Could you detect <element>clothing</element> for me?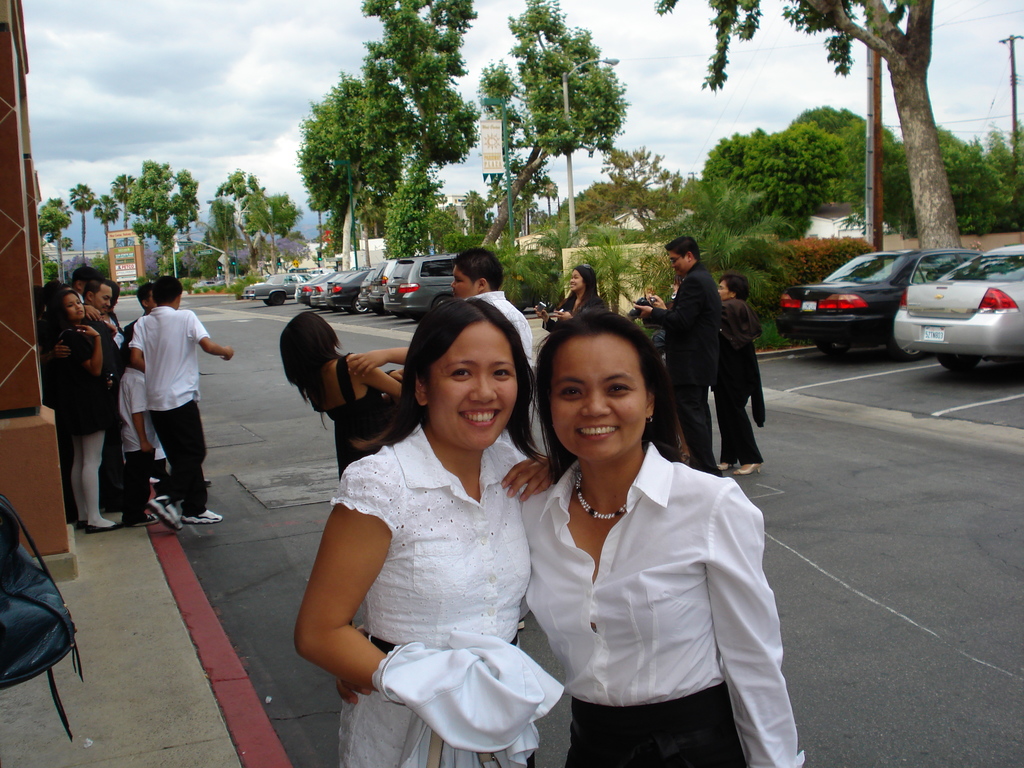
Detection result: box(462, 290, 535, 371).
